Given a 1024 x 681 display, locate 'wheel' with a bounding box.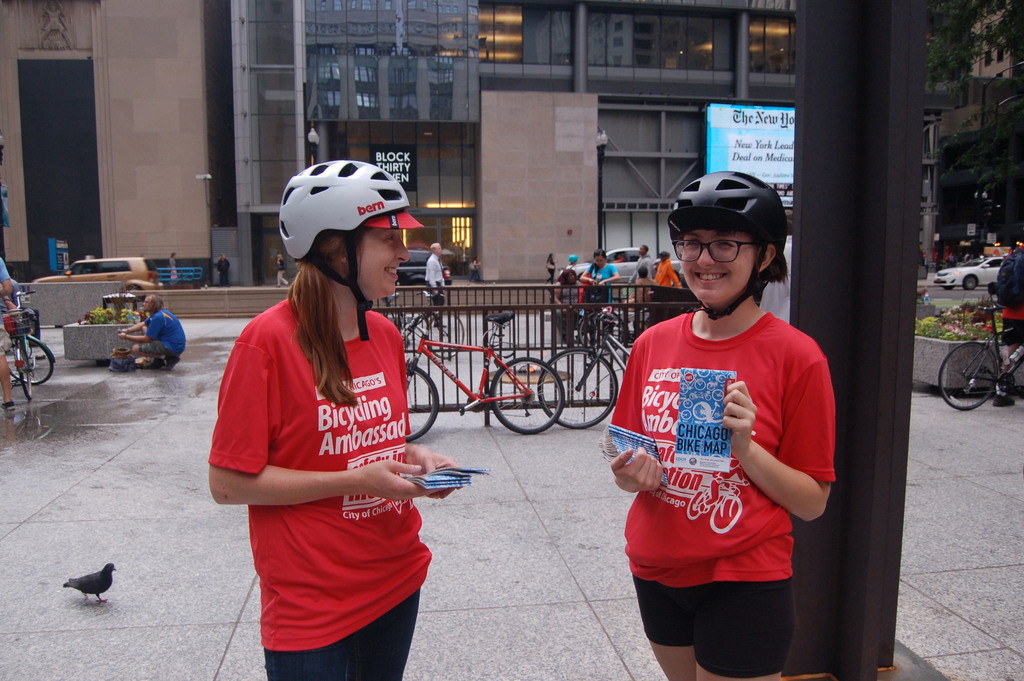
Located: 941:286:954:291.
